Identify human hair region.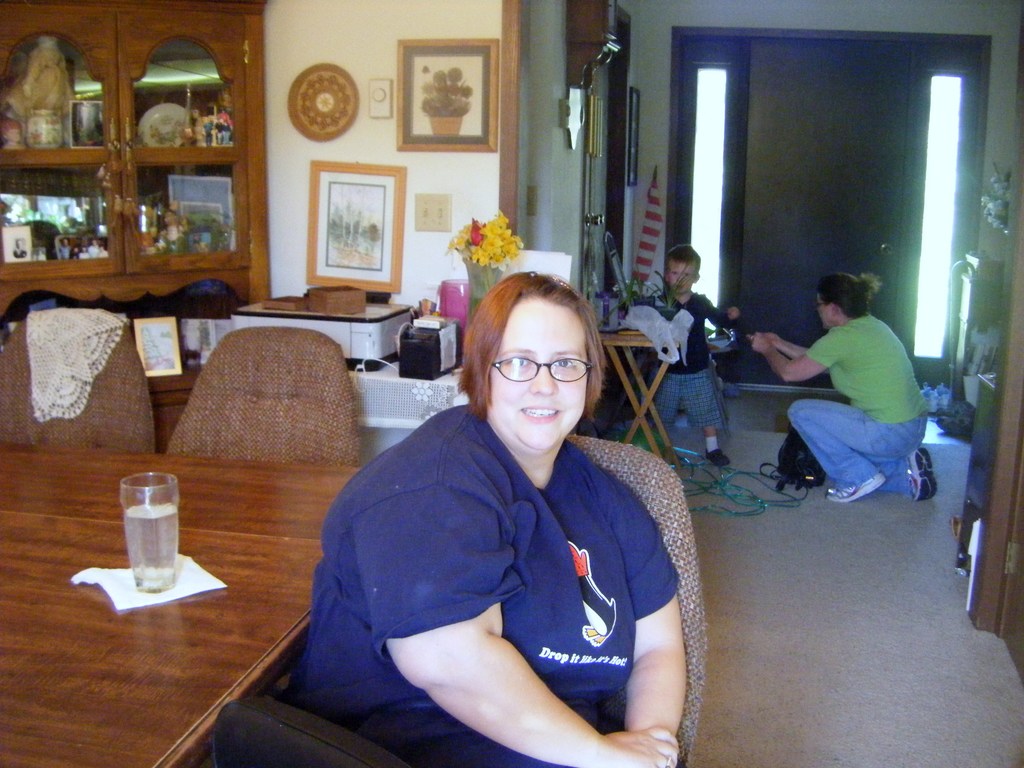
Region: (left=809, top=271, right=884, bottom=316).
